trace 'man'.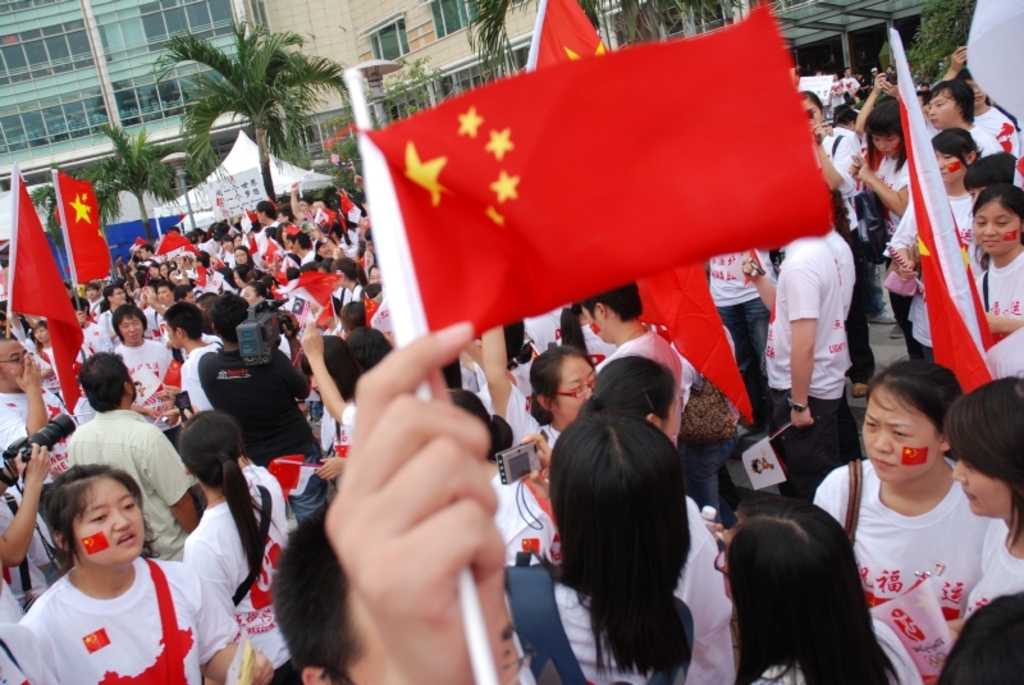
Traced to [0, 335, 78, 517].
